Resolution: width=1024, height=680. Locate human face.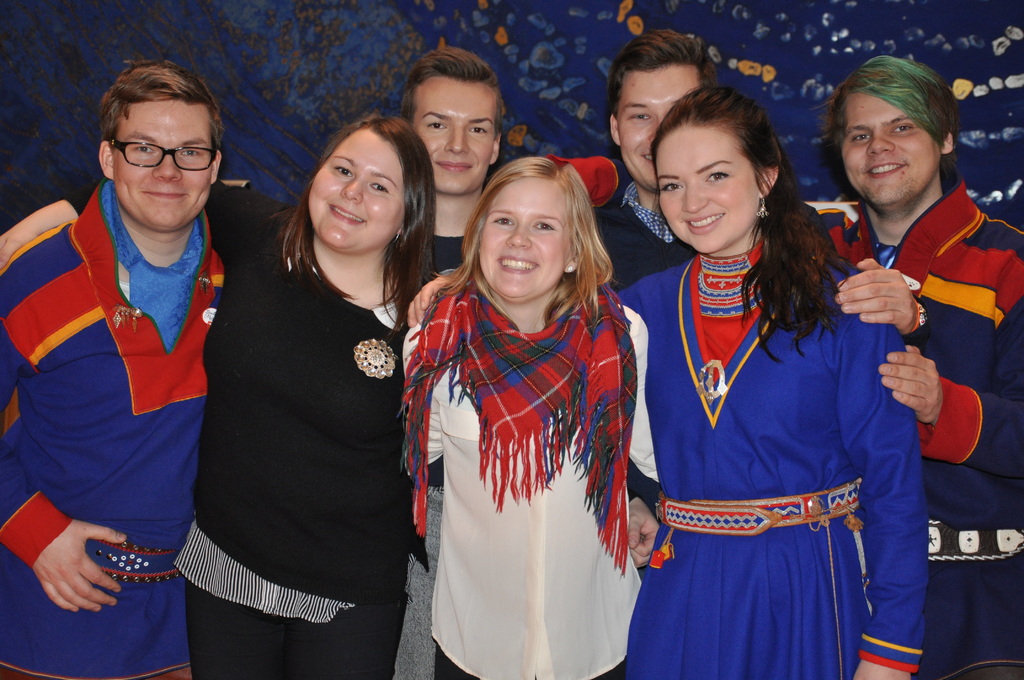
BBox(410, 78, 493, 193).
